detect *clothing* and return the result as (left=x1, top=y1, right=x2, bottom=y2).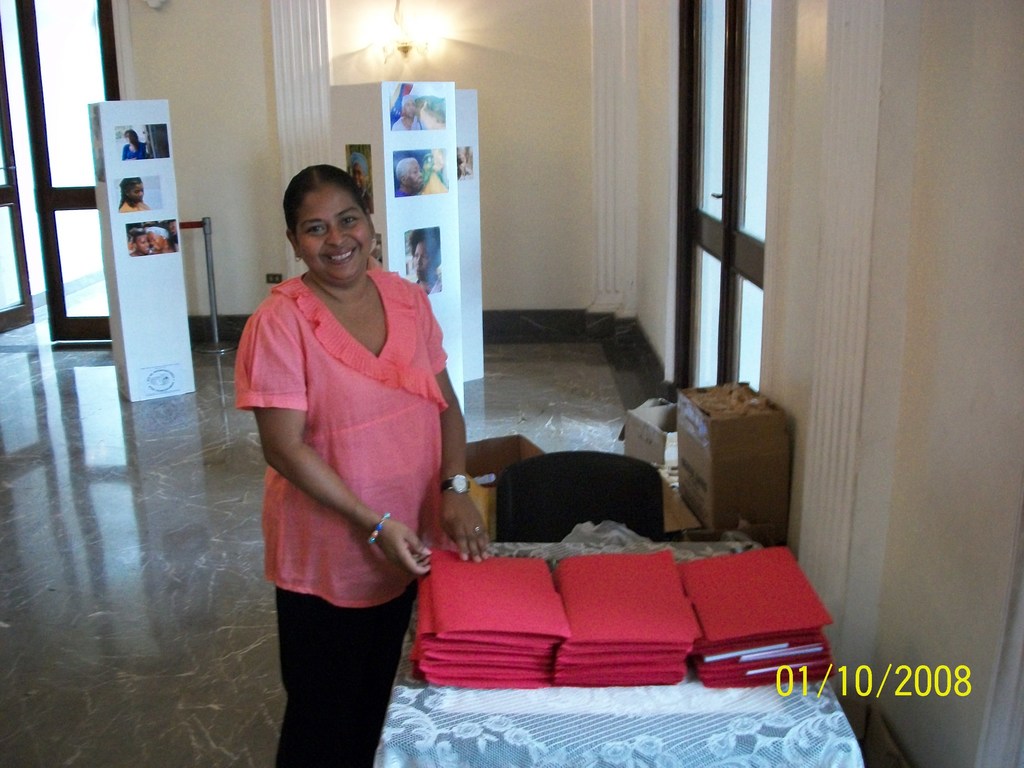
(left=120, top=201, right=150, bottom=210).
